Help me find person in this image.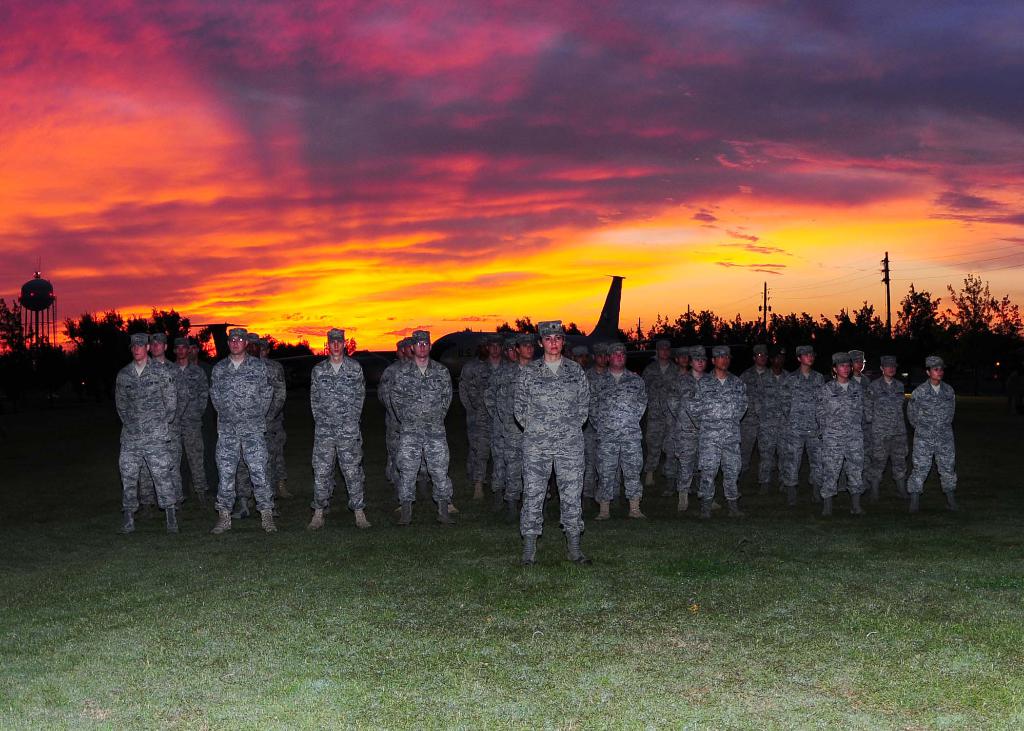
Found it: pyautogui.locateOnScreen(120, 326, 189, 537).
